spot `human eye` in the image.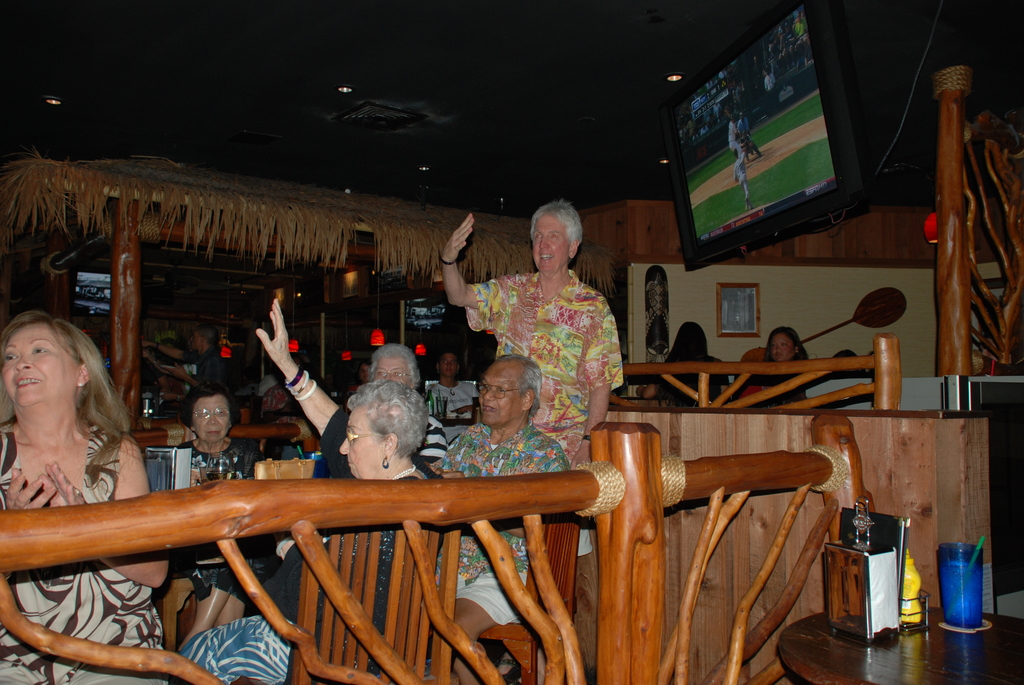
`human eye` found at l=390, t=370, r=401, b=375.
